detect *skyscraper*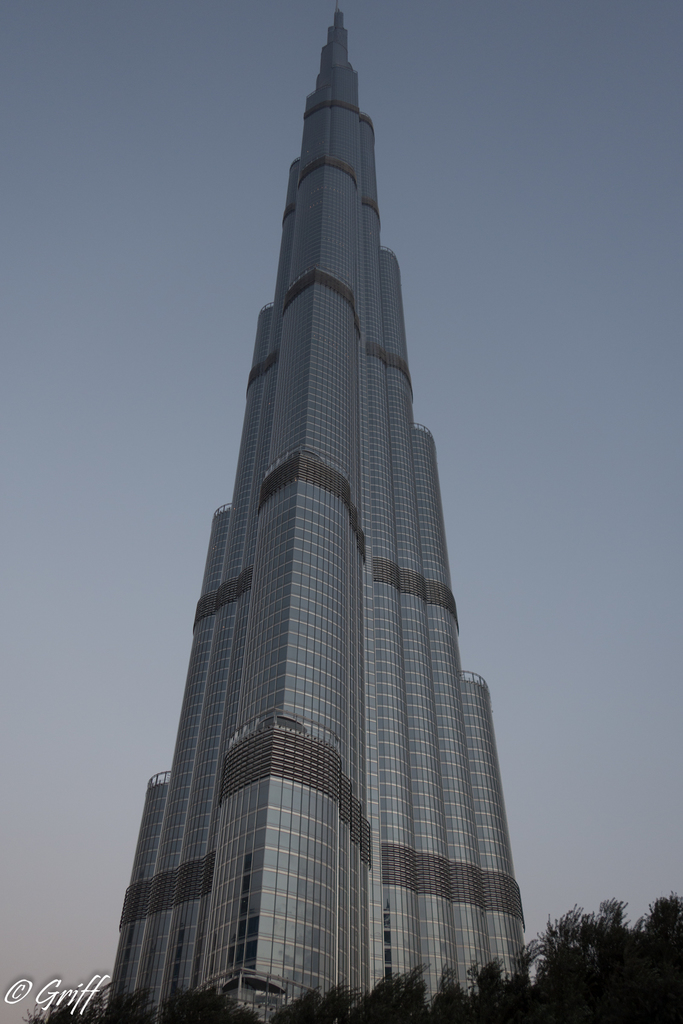
rect(102, 4, 523, 980)
